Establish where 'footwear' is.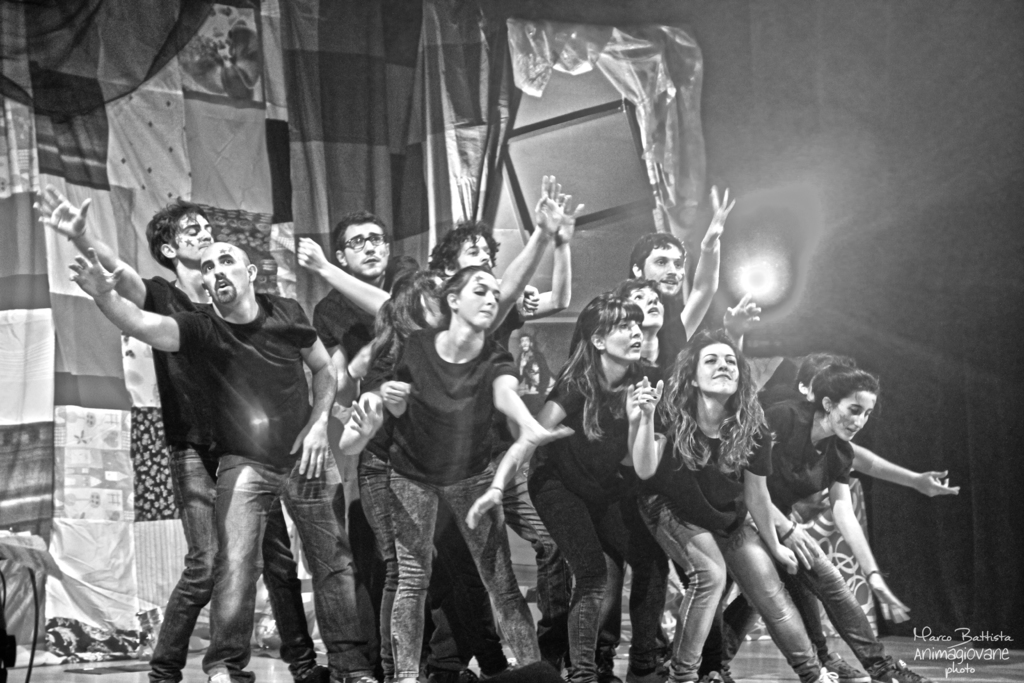
Established at [296,664,329,682].
